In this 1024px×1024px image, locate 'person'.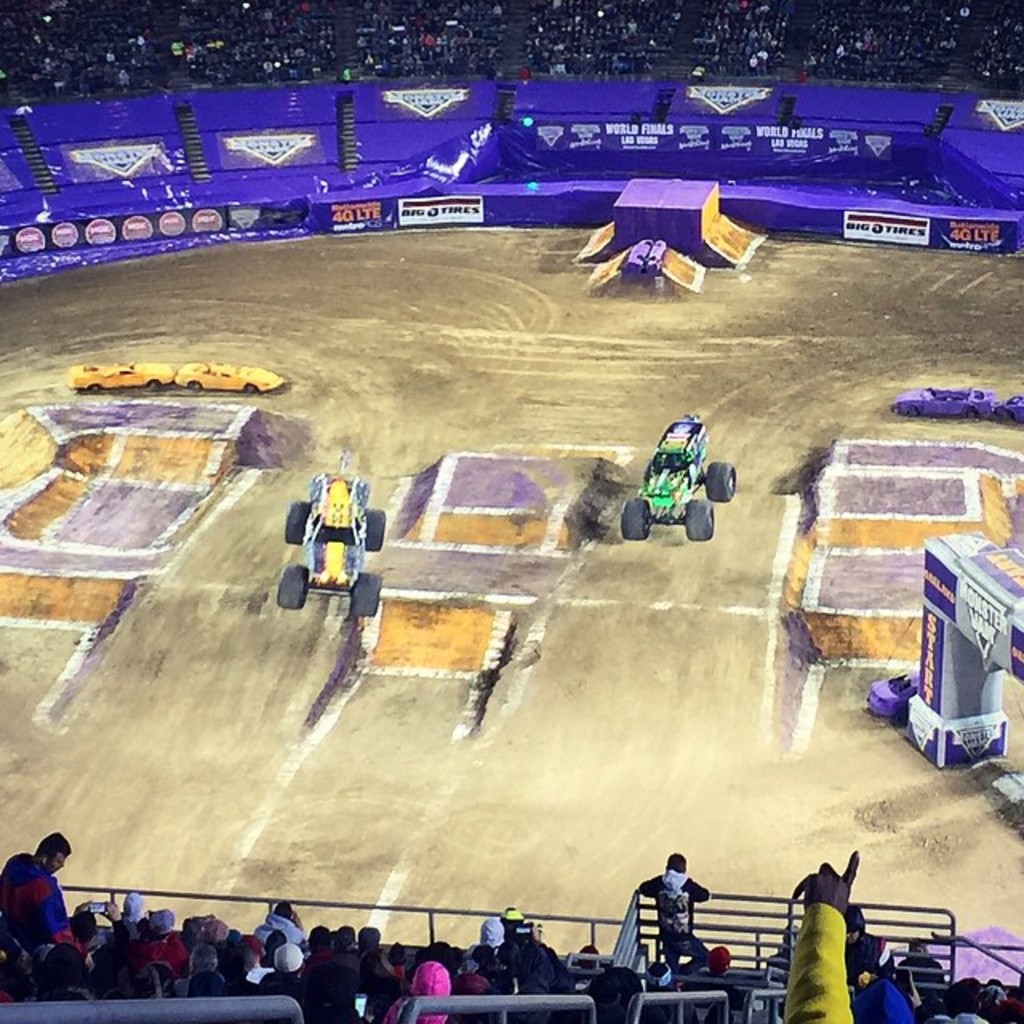
Bounding box: 680/942/742/1010.
